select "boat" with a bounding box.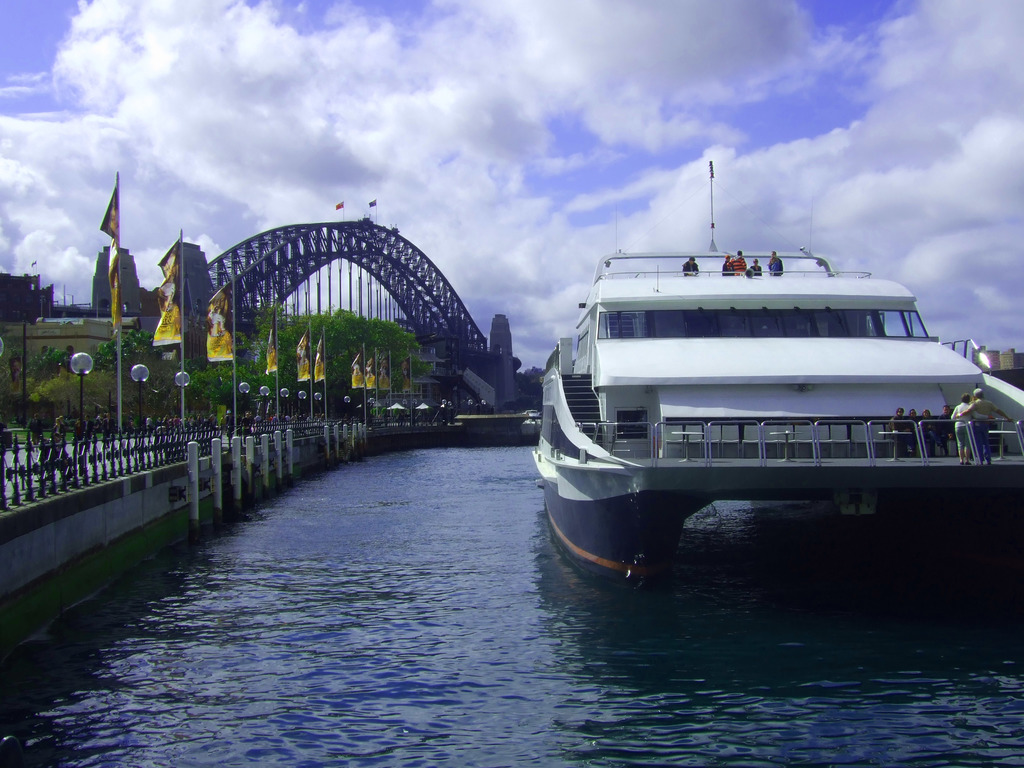
x1=515 y1=157 x2=1017 y2=594.
